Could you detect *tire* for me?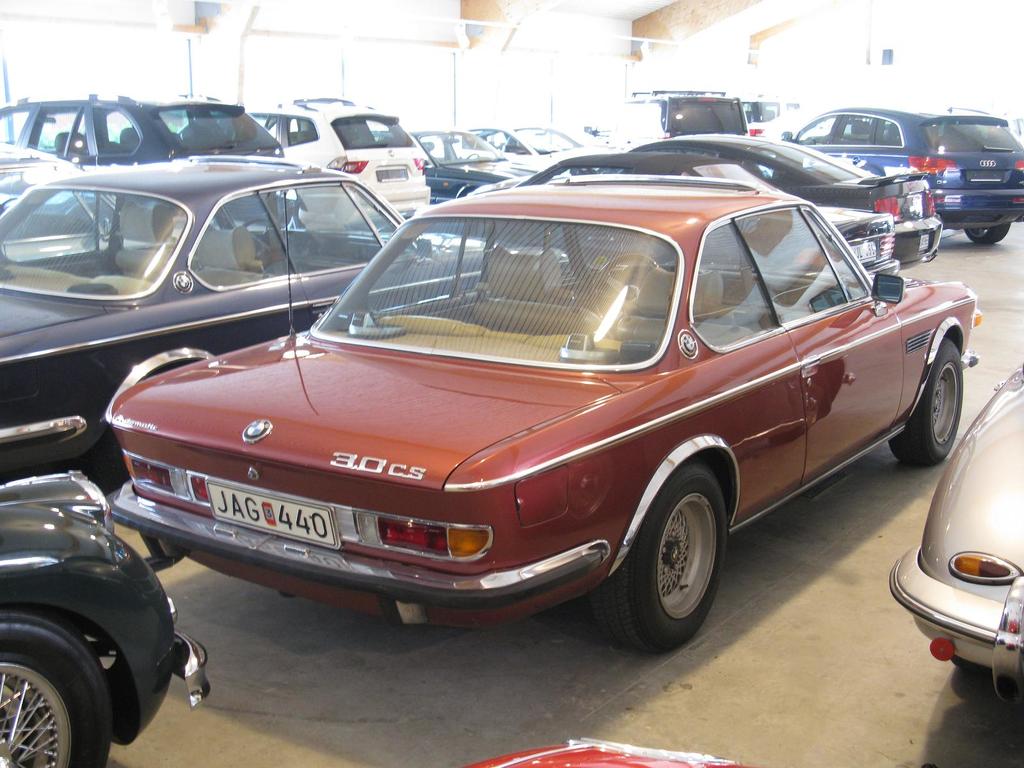
Detection result: (left=579, top=463, right=726, bottom=656).
